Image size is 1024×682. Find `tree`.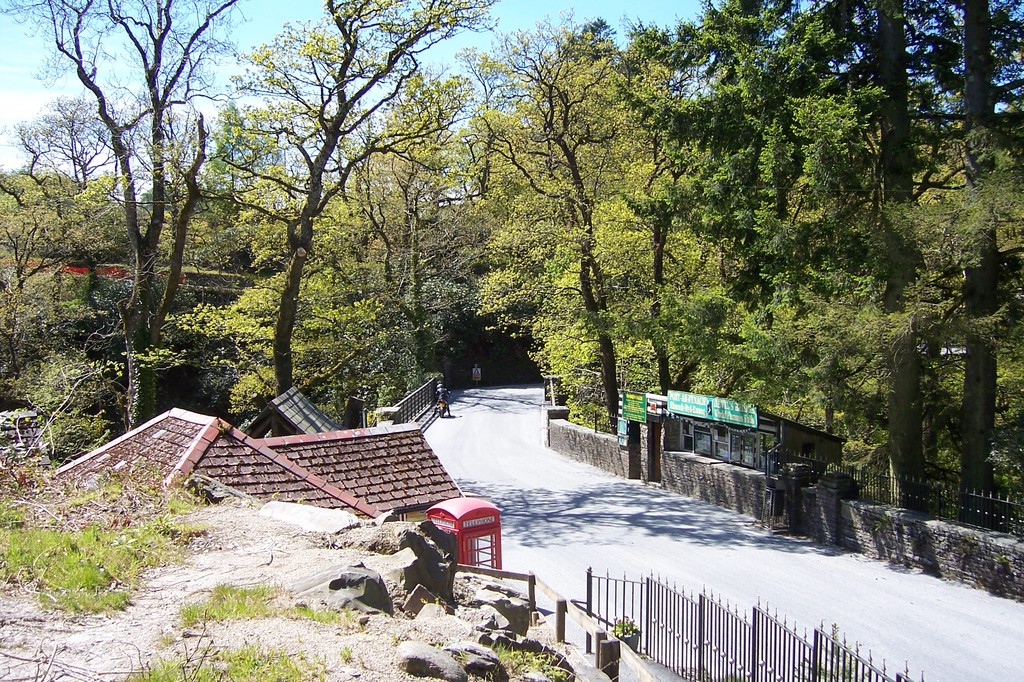
BBox(208, 0, 498, 417).
